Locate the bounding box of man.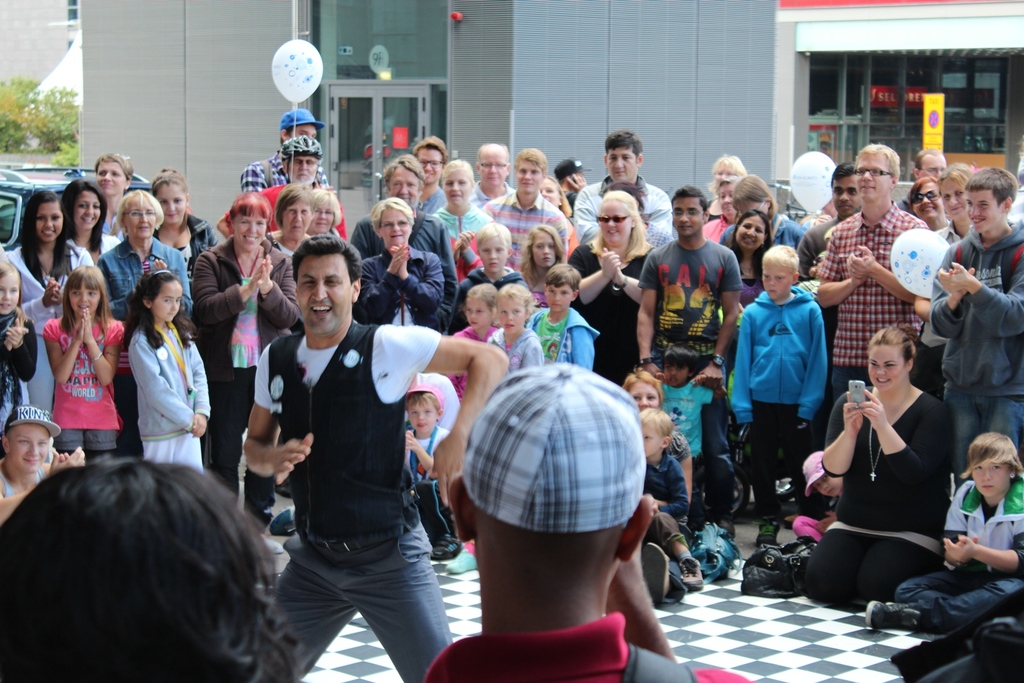
Bounding box: detection(928, 163, 1023, 492).
